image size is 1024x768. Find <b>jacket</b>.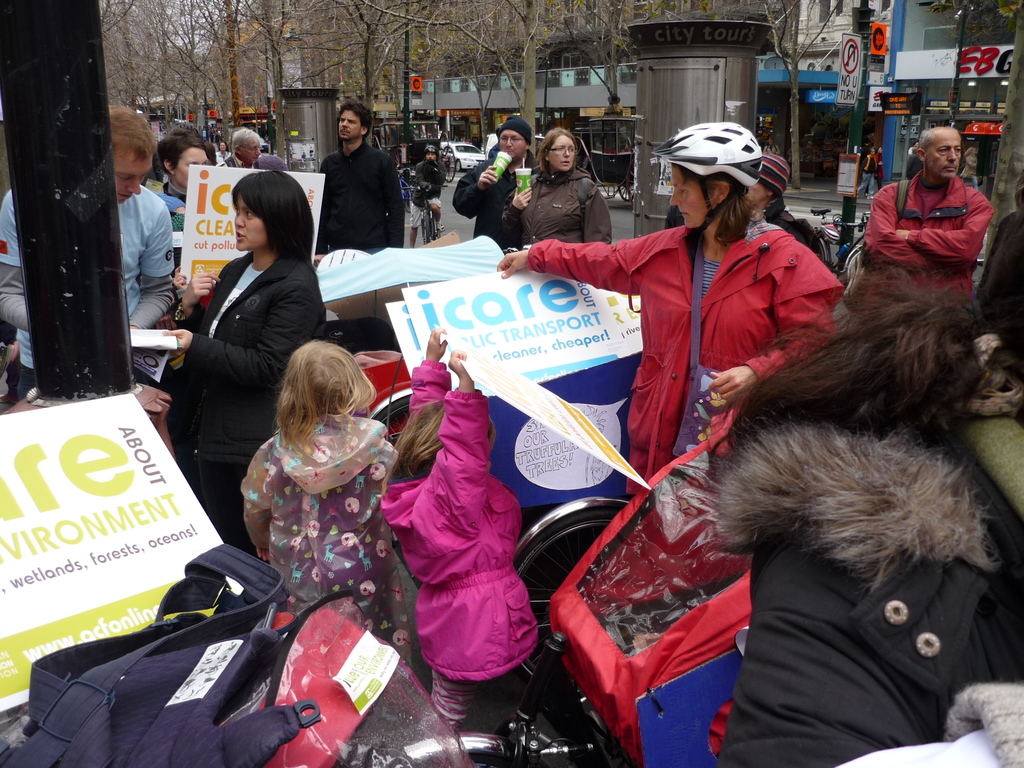
select_region(382, 340, 550, 726).
